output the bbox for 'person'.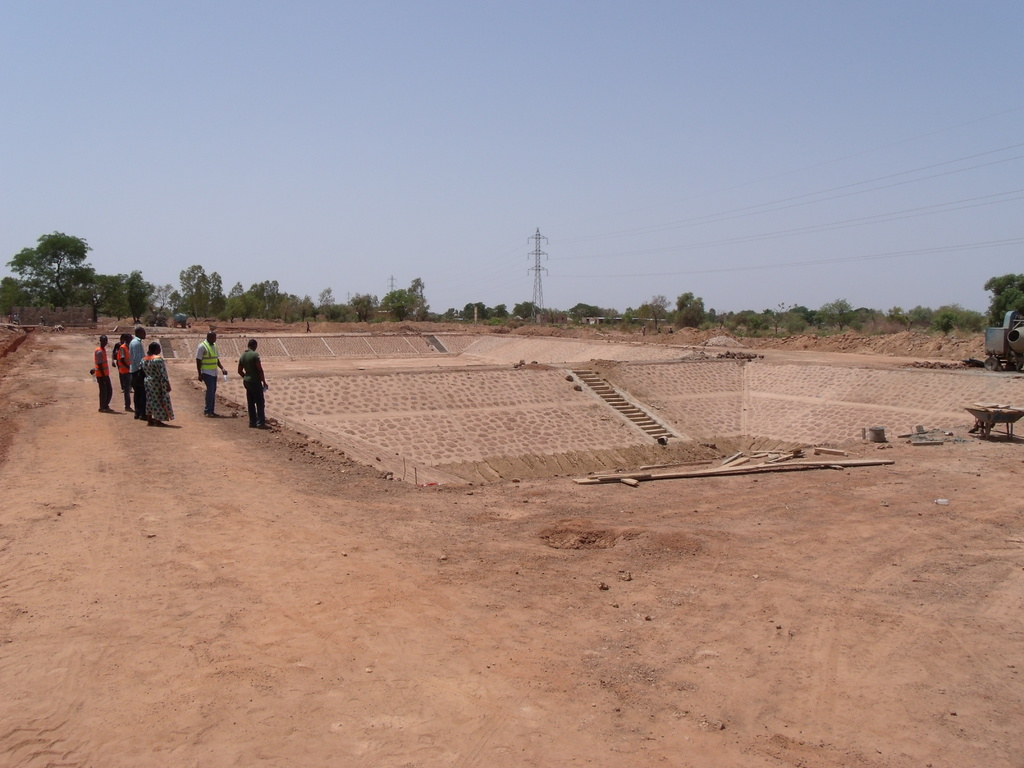
bbox(137, 341, 175, 427).
